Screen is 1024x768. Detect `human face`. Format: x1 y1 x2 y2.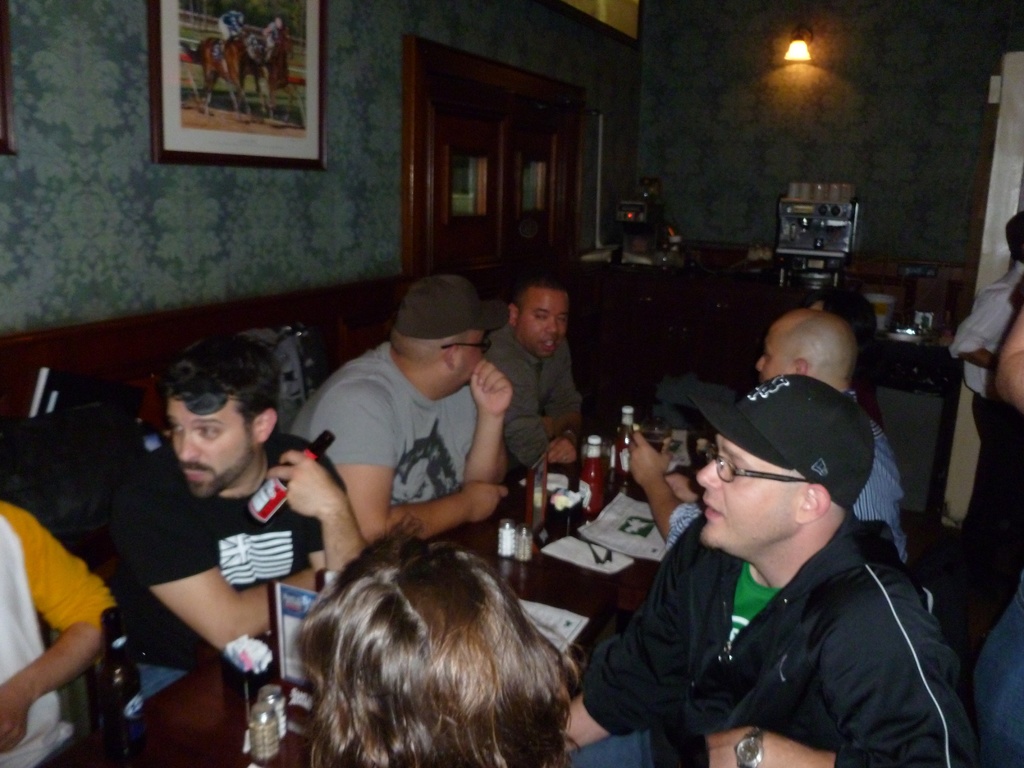
165 395 257 497.
